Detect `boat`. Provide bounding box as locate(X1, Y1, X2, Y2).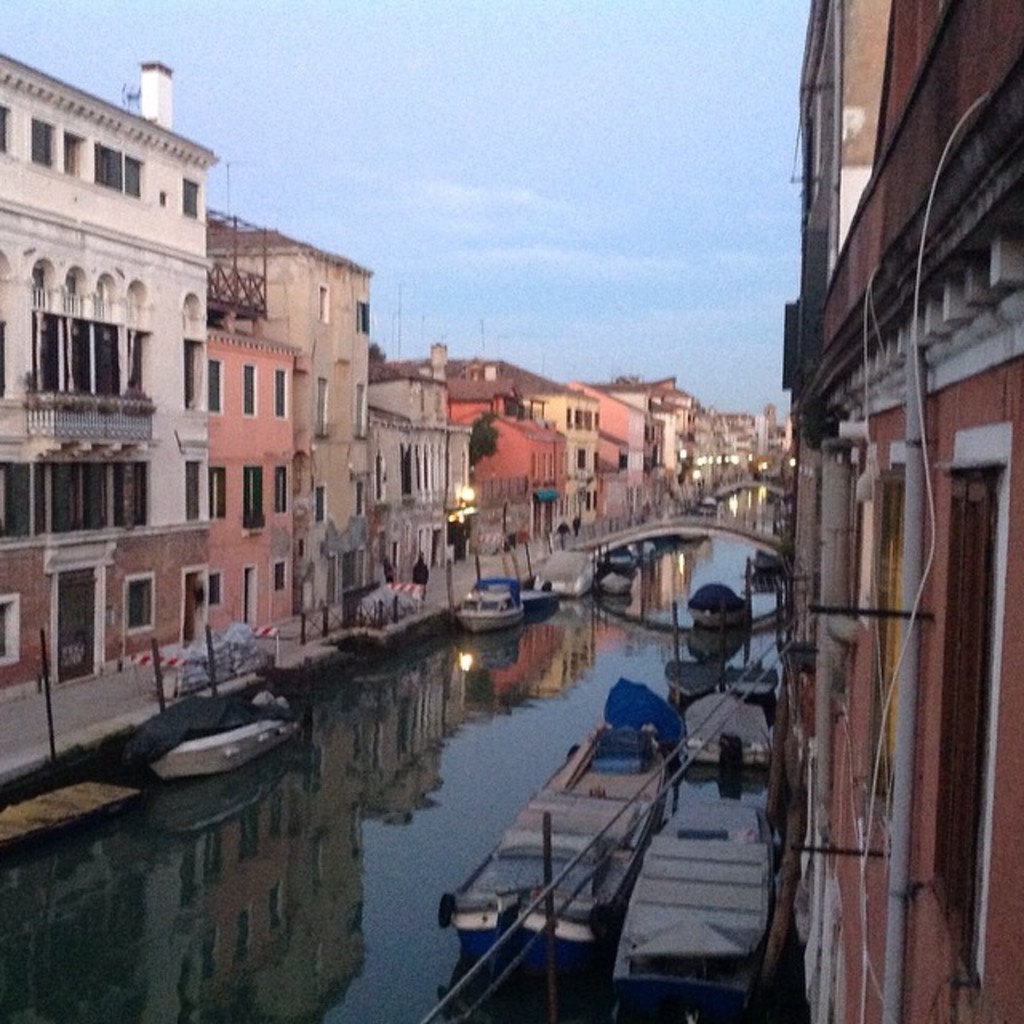
locate(678, 685, 773, 758).
